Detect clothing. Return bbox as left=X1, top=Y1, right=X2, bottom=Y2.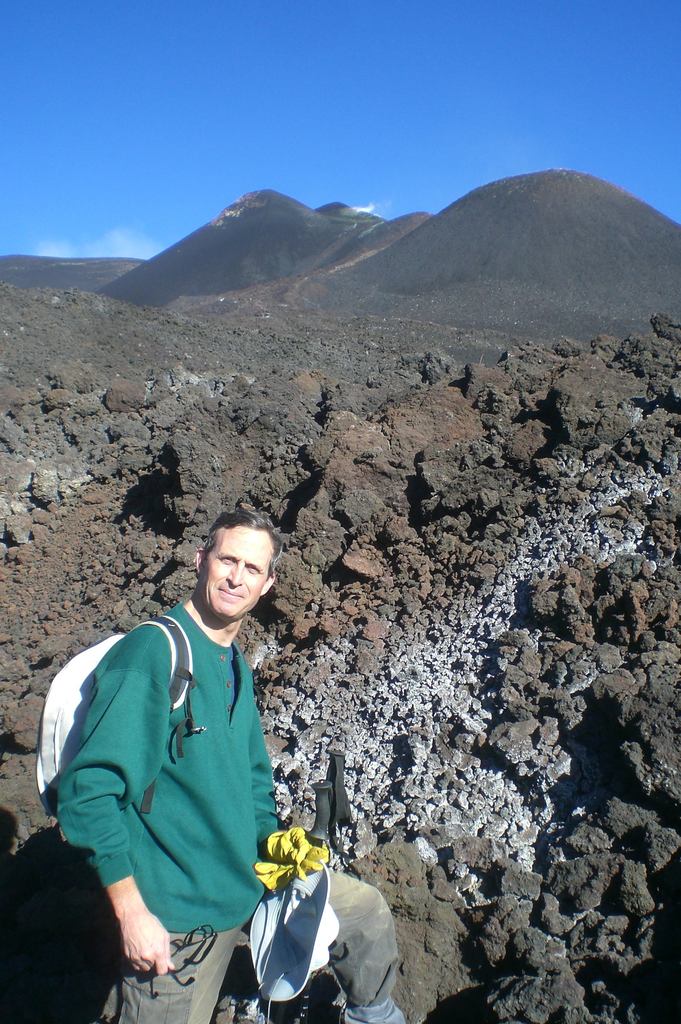
left=90, top=626, right=336, bottom=1002.
